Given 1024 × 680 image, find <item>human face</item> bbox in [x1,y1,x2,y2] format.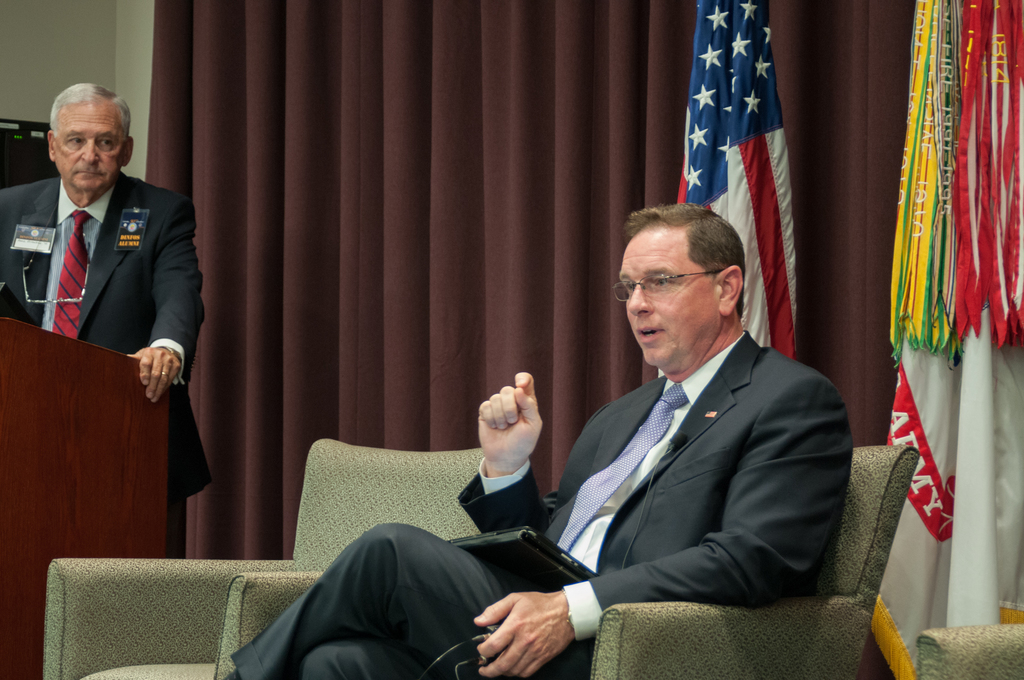
[52,102,122,188].
